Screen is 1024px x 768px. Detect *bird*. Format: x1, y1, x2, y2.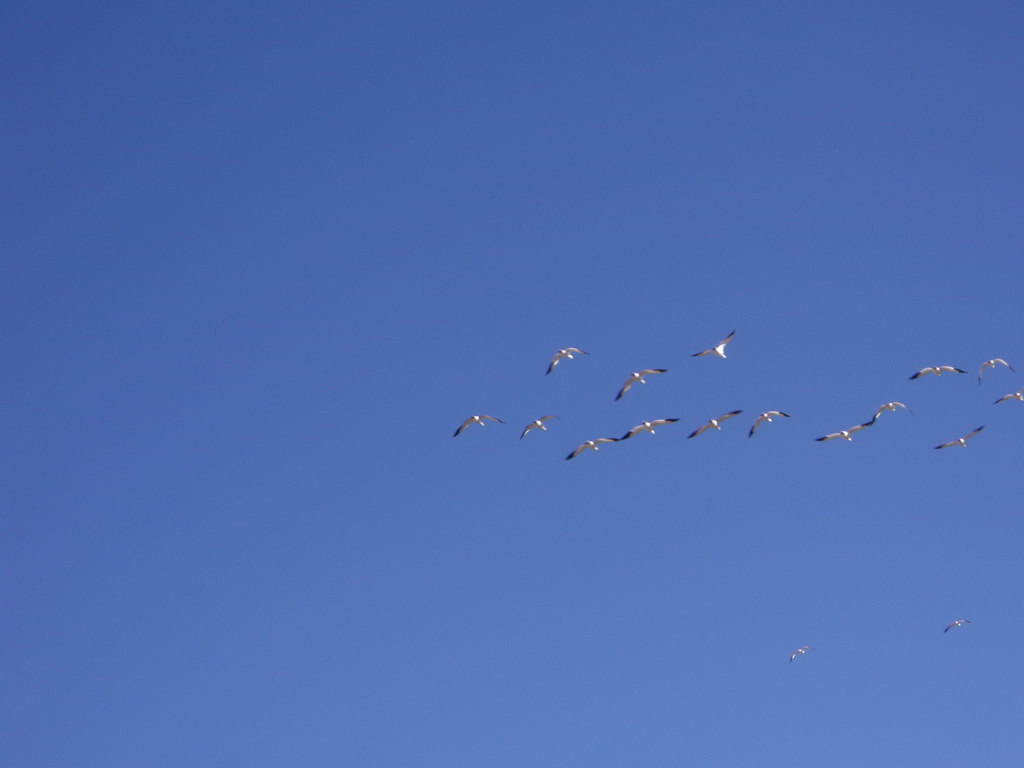
547, 347, 593, 376.
